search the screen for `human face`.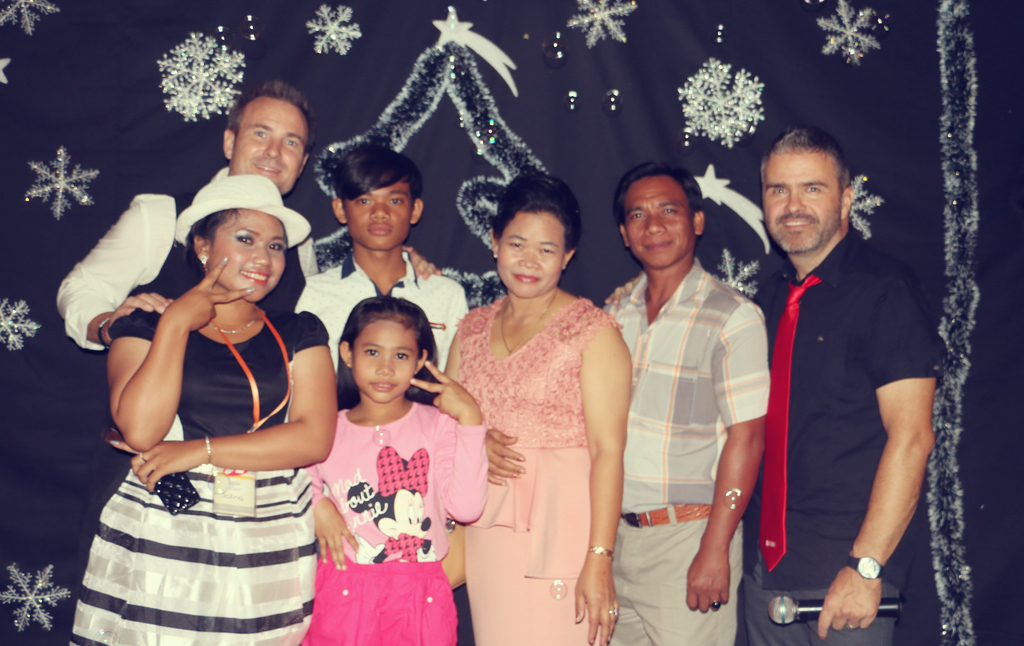
Found at detection(239, 94, 308, 185).
